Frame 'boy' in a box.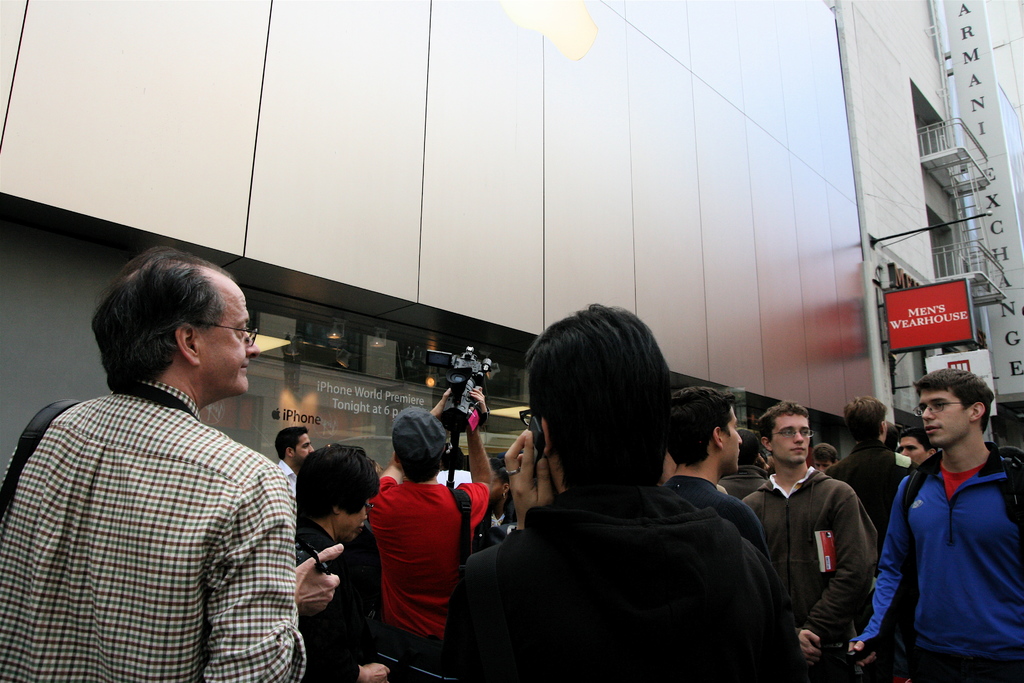
crop(273, 424, 314, 498).
